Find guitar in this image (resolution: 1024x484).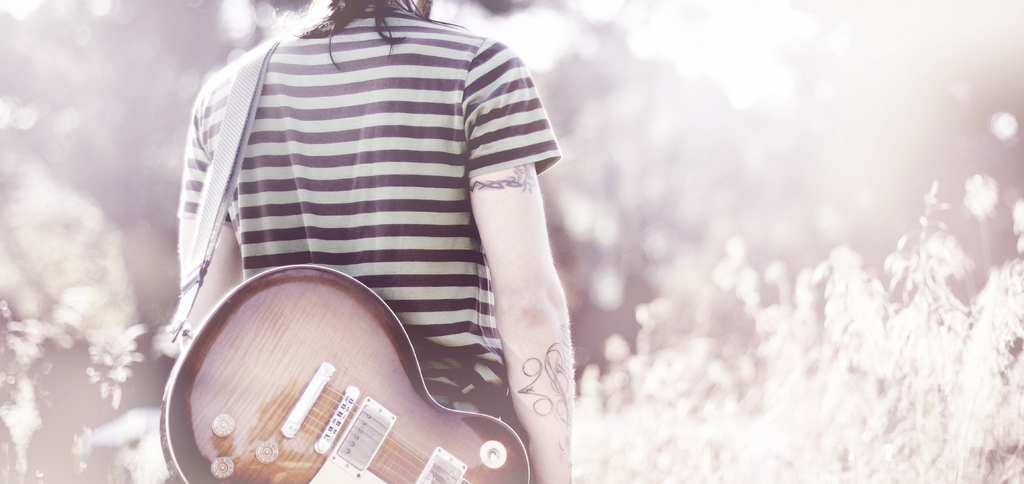
Rect(151, 256, 552, 483).
